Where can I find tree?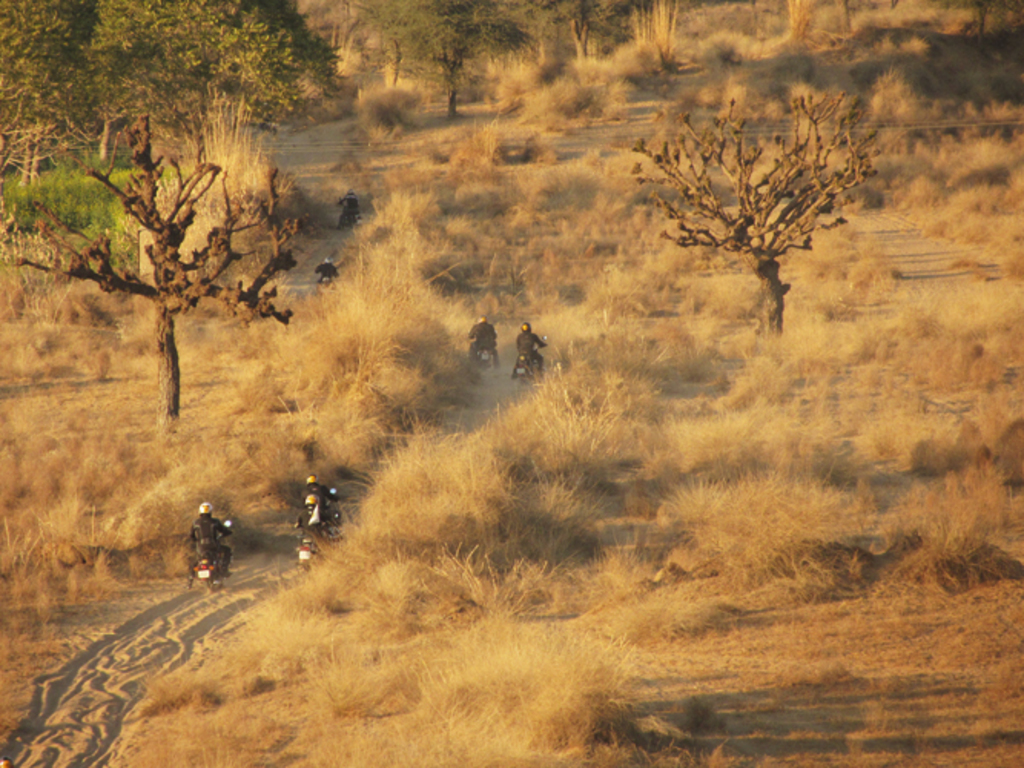
You can find it at box(0, 0, 344, 123).
